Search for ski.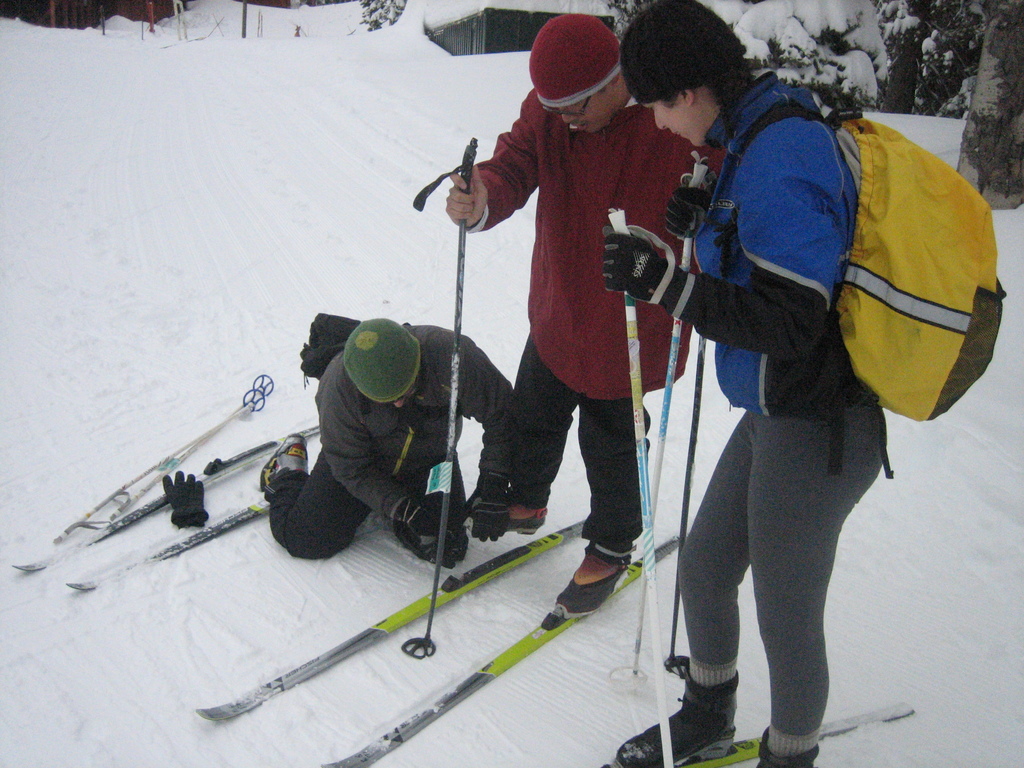
Found at 664:696:925:767.
